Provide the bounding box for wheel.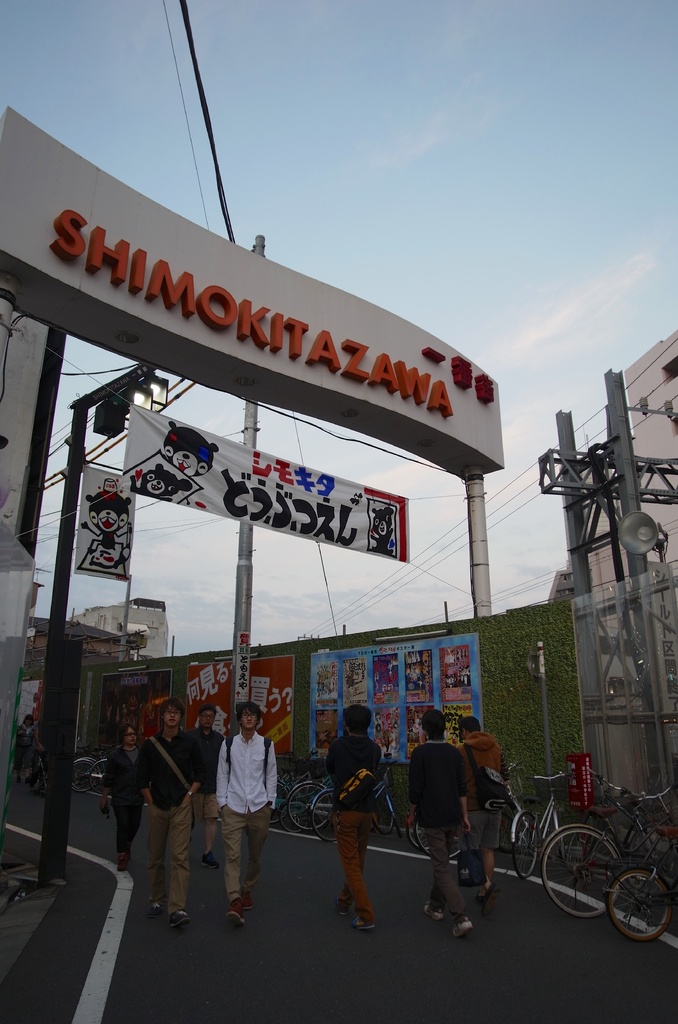
<box>541,833,622,915</box>.
